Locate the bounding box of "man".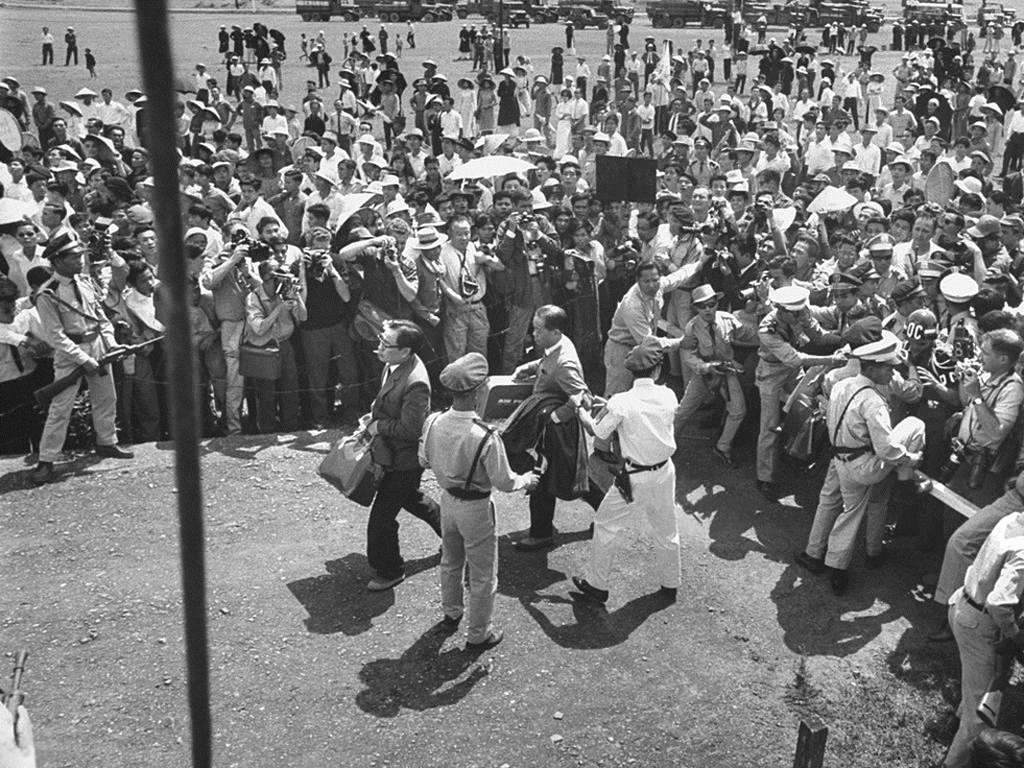
Bounding box: rect(769, 290, 843, 503).
